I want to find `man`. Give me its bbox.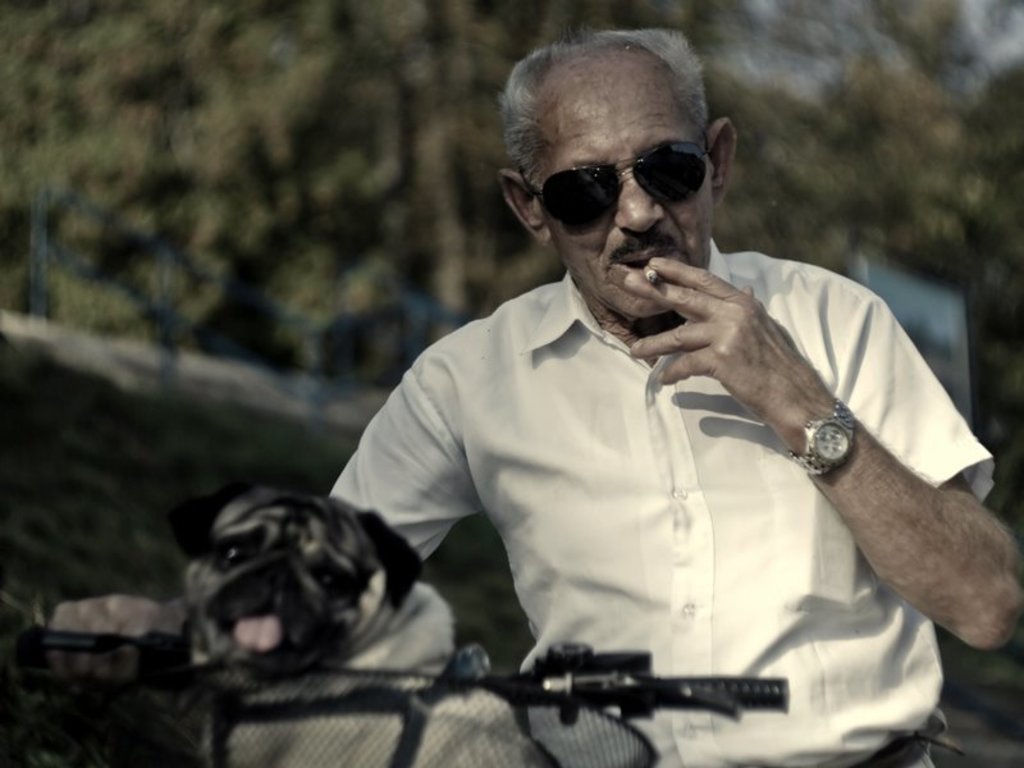
Rect(308, 22, 1023, 767).
